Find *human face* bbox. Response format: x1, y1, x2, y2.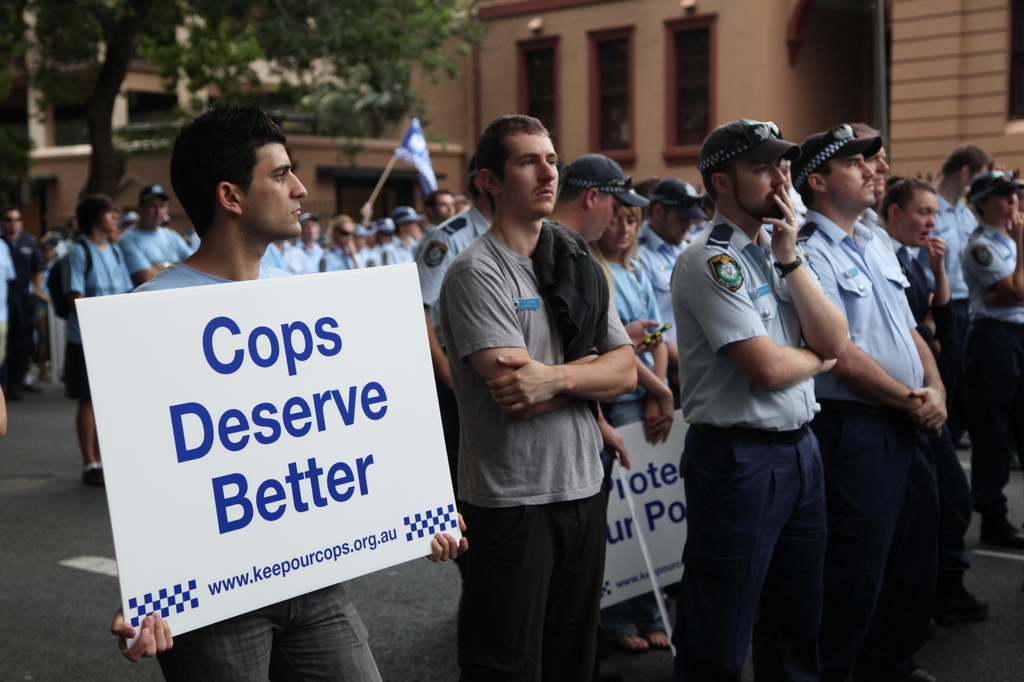
580, 194, 615, 239.
